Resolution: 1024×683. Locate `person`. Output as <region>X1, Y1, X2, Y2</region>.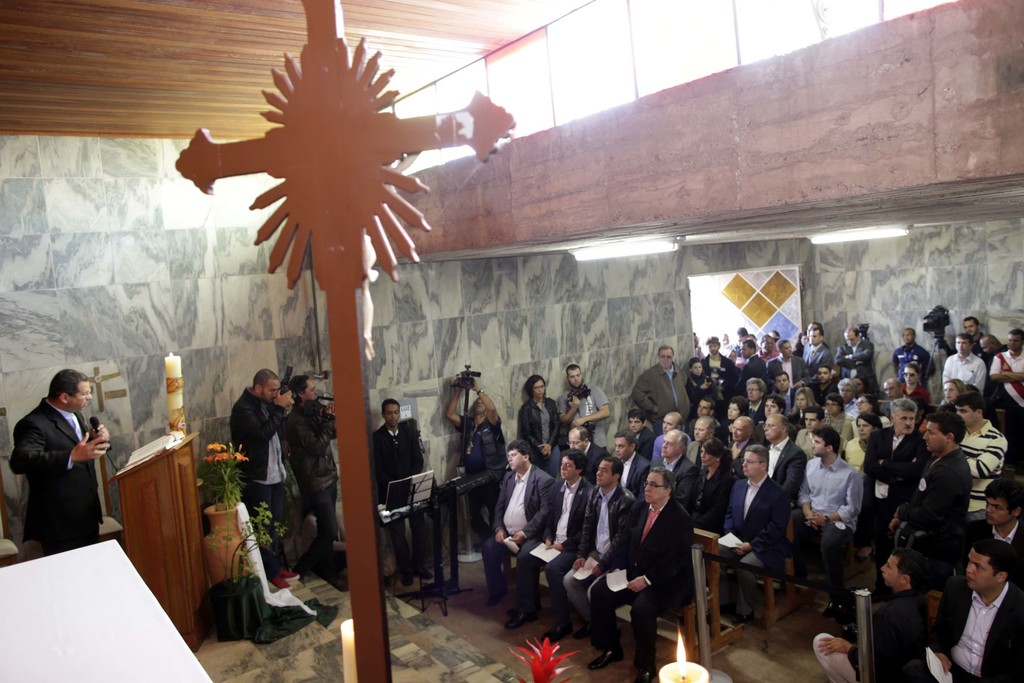
<region>853, 395, 884, 435</region>.
